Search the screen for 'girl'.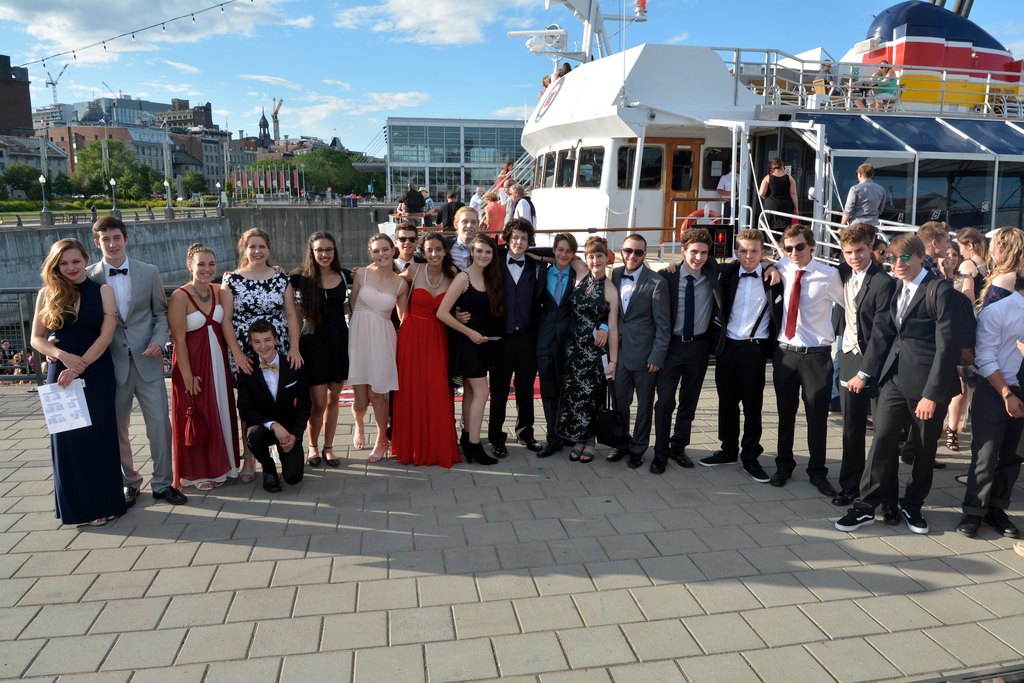
Found at <region>224, 218, 299, 483</region>.
